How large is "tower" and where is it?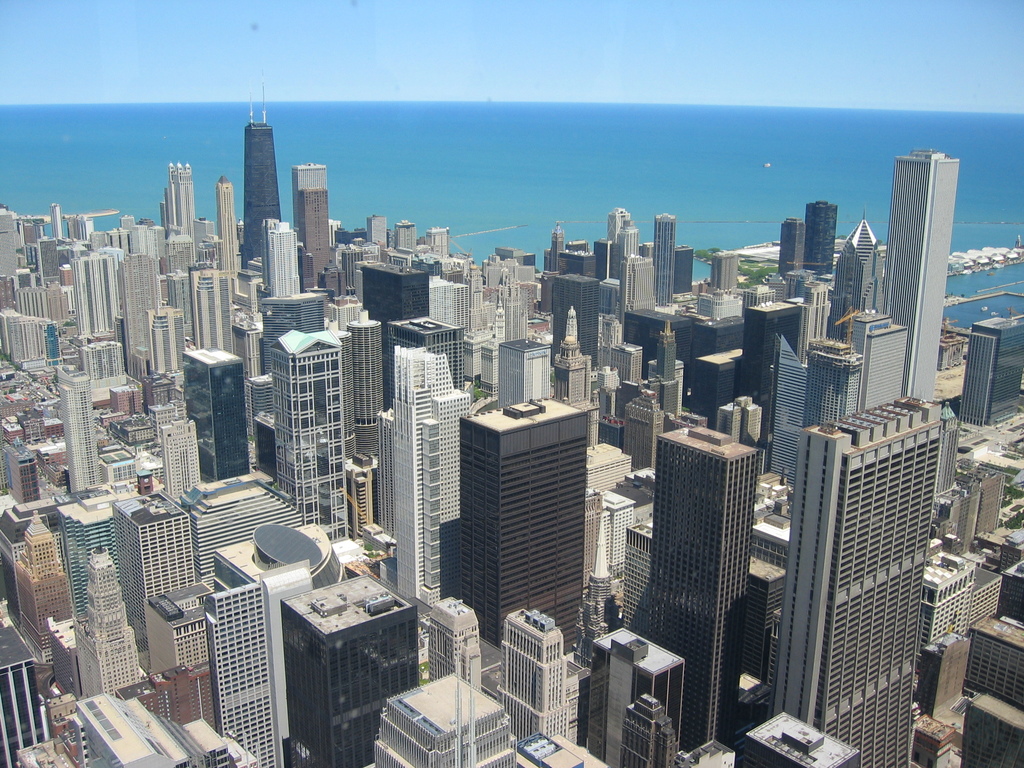
Bounding box: x1=618 y1=685 x2=682 y2=767.
